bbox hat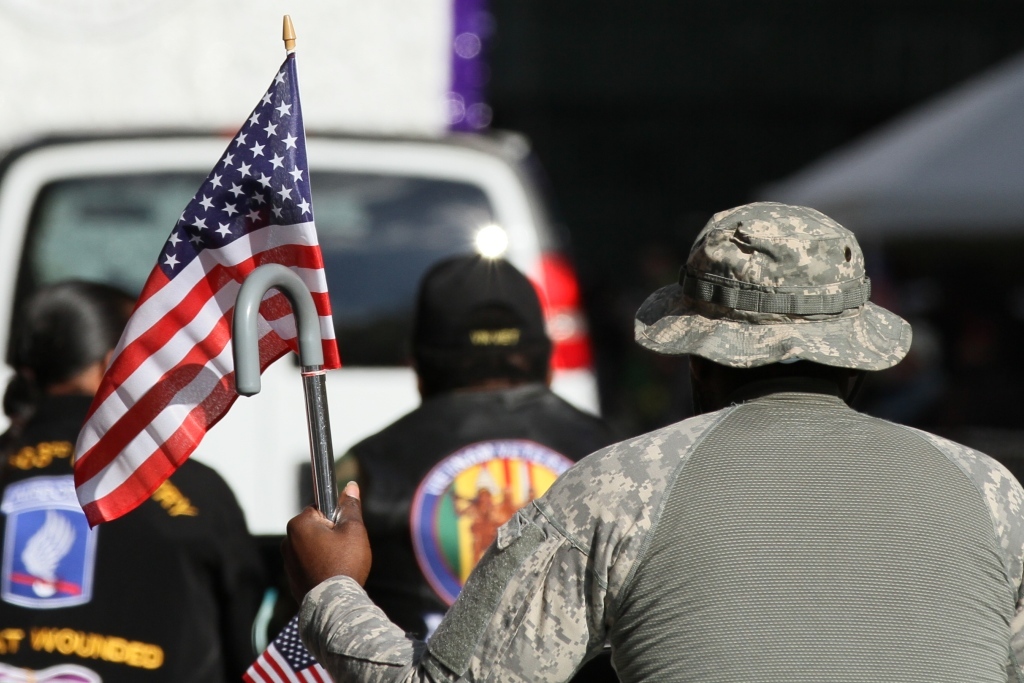
409 253 554 356
